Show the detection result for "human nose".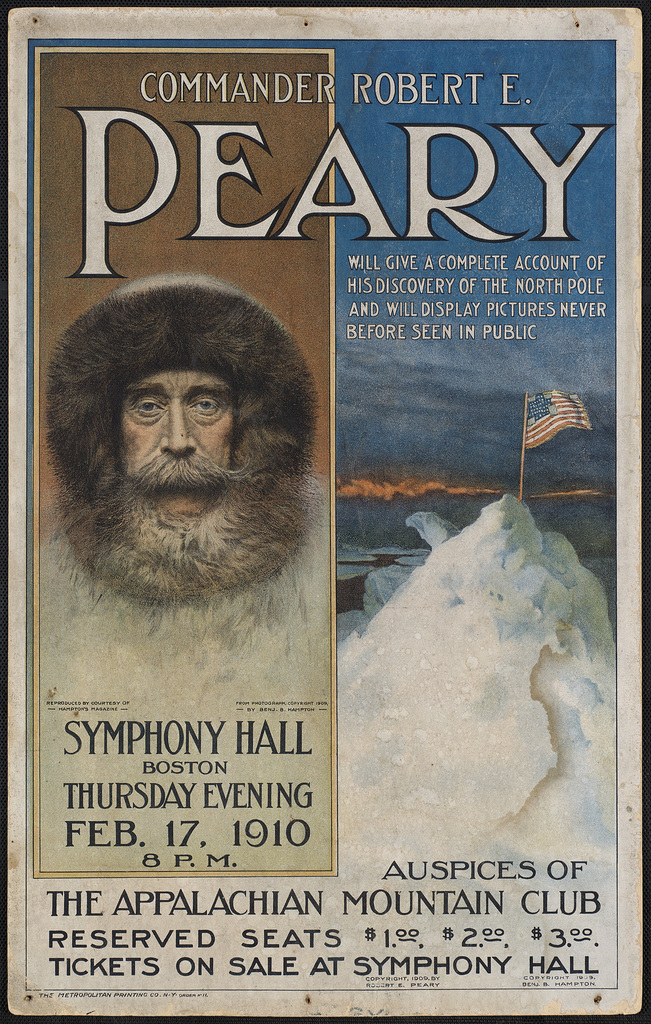
bbox(157, 396, 199, 457).
